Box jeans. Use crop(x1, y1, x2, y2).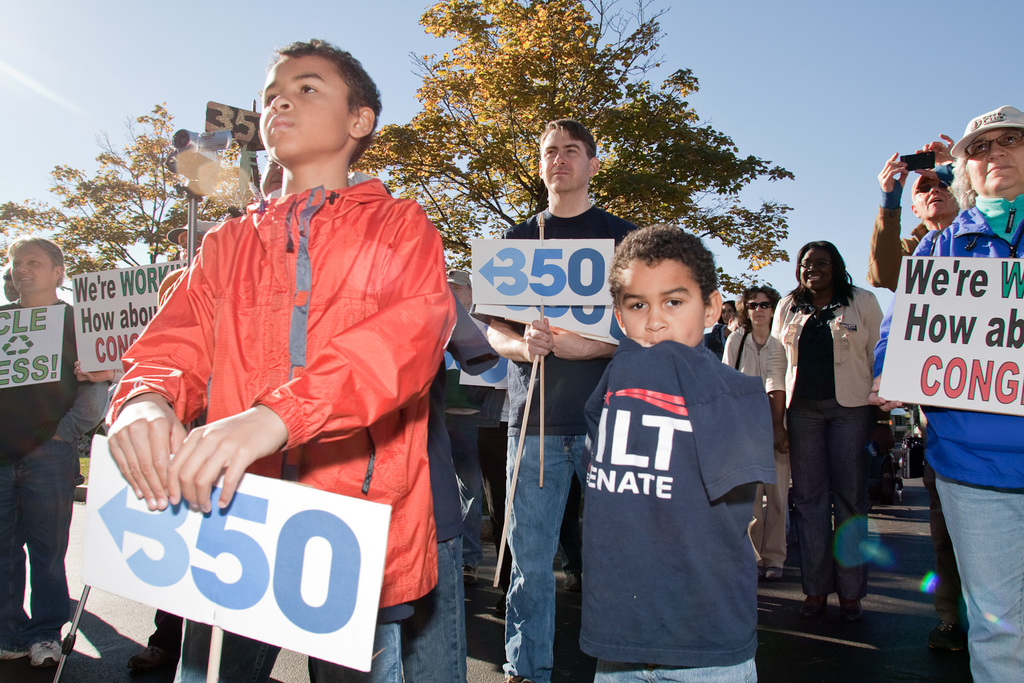
crop(399, 531, 459, 682).
